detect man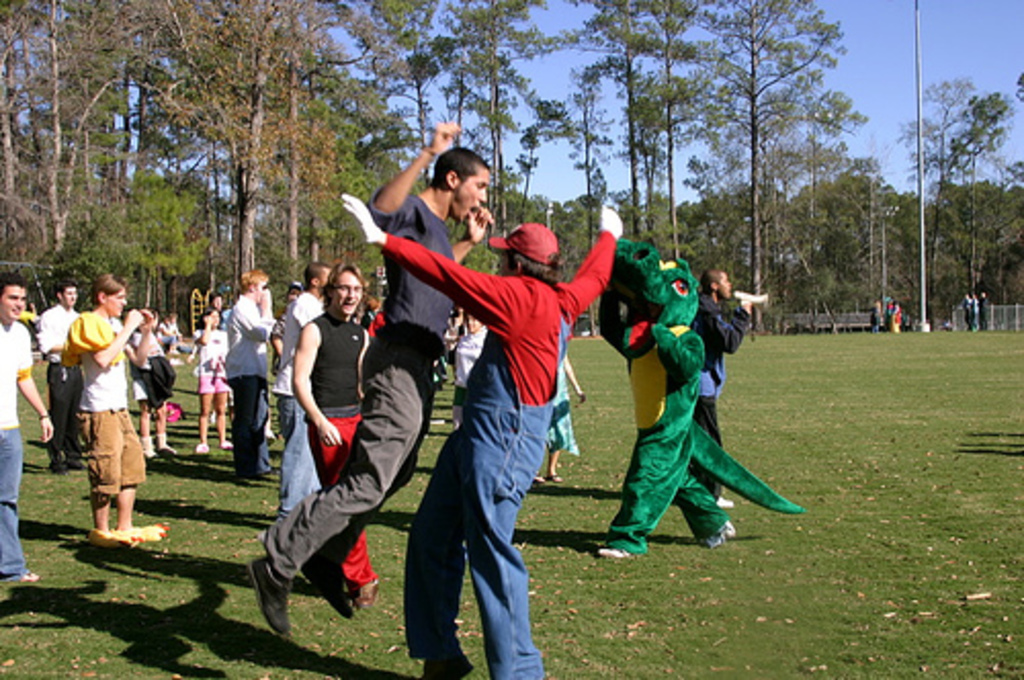
select_region(37, 283, 80, 473)
